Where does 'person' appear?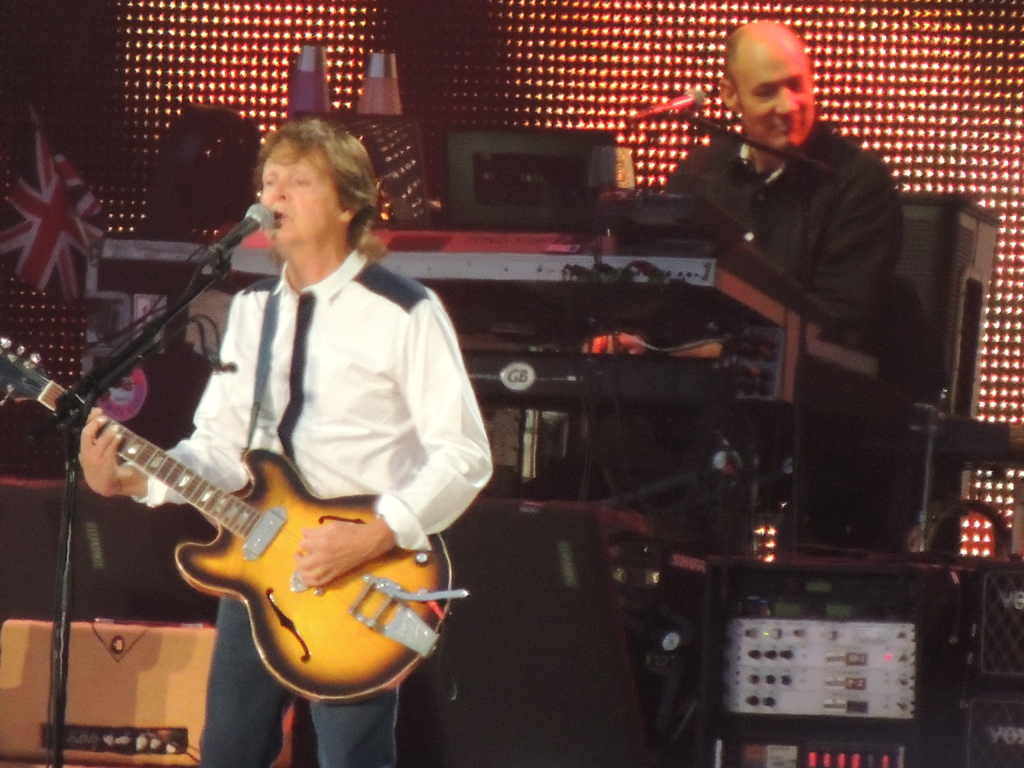
Appears at left=590, top=18, right=925, bottom=550.
